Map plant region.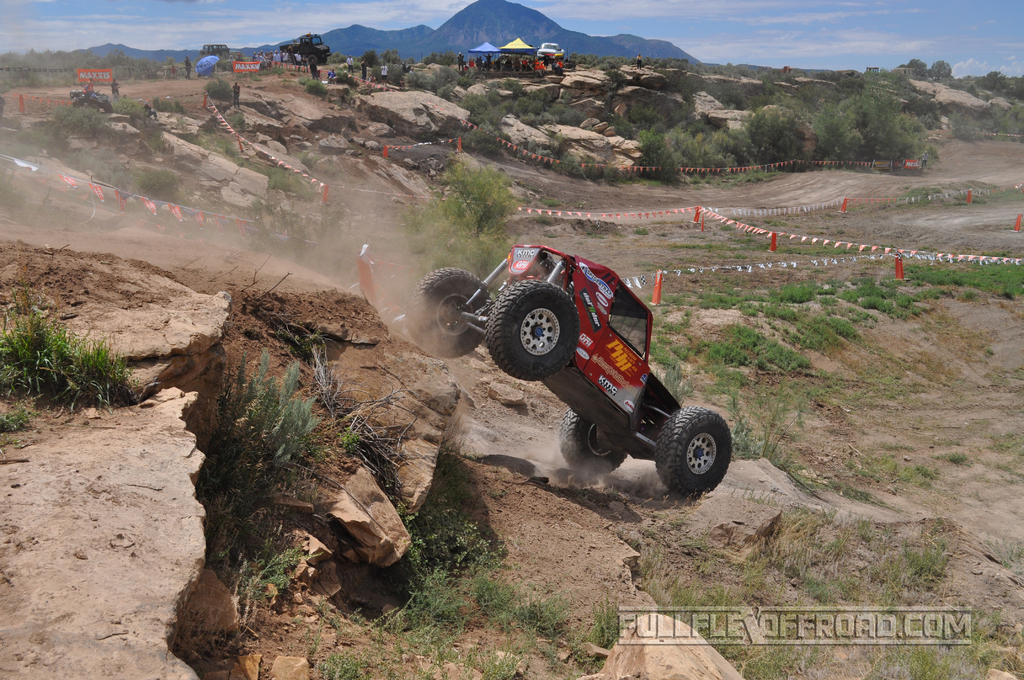
Mapped to Rect(731, 403, 808, 478).
